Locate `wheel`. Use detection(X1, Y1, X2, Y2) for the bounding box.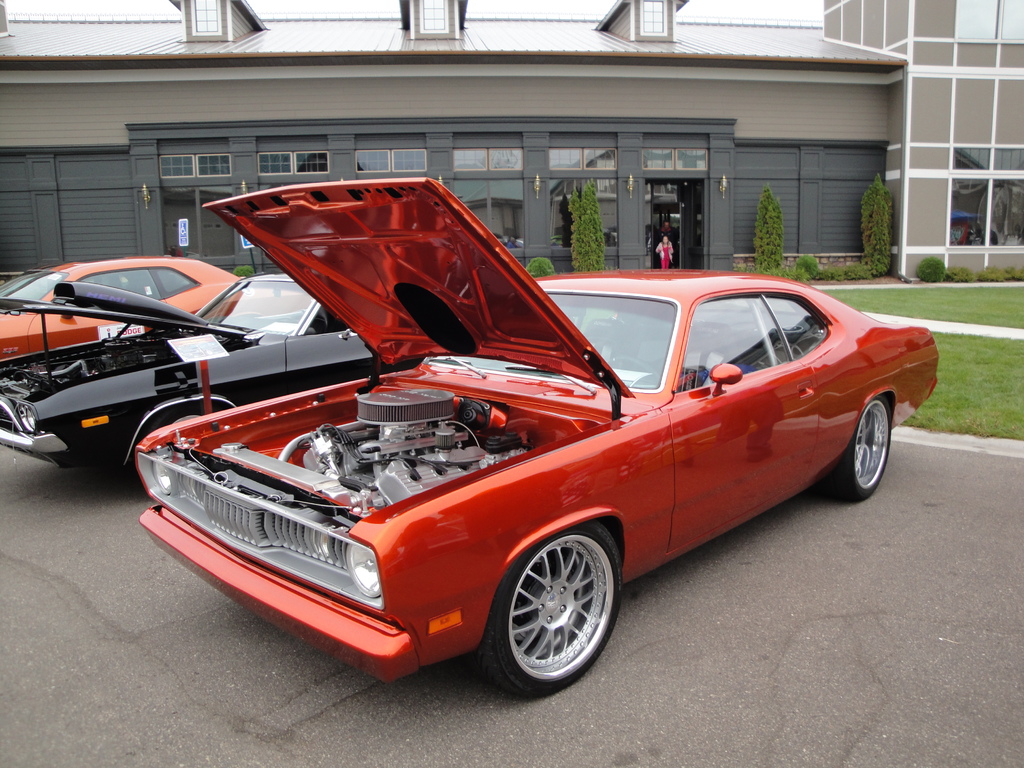
detection(150, 402, 234, 434).
